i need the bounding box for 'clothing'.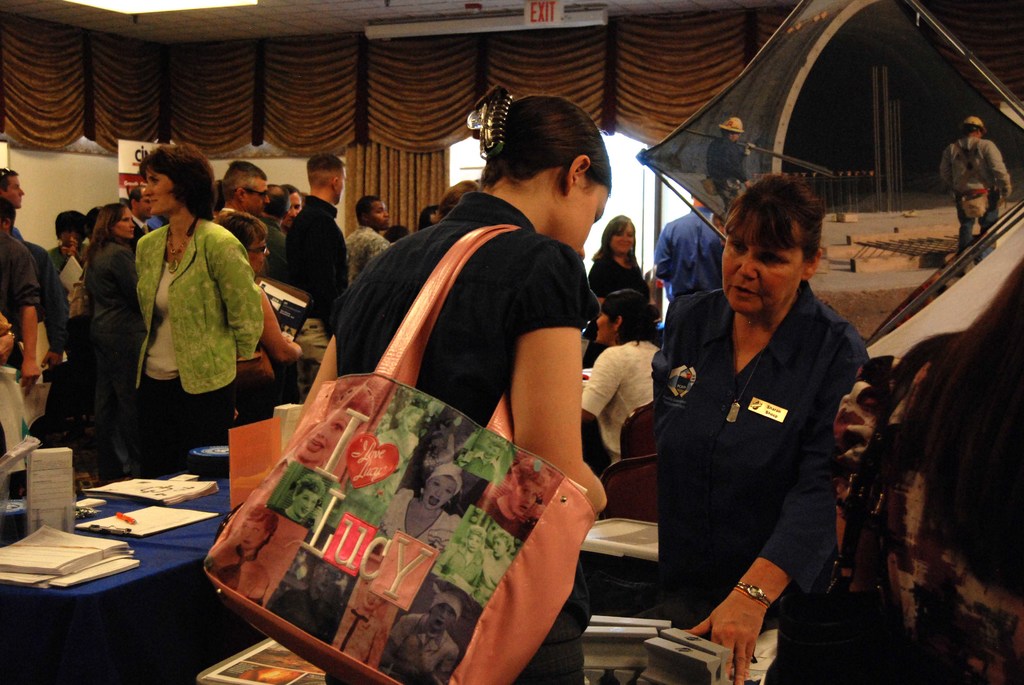
Here it is: crop(278, 191, 353, 358).
